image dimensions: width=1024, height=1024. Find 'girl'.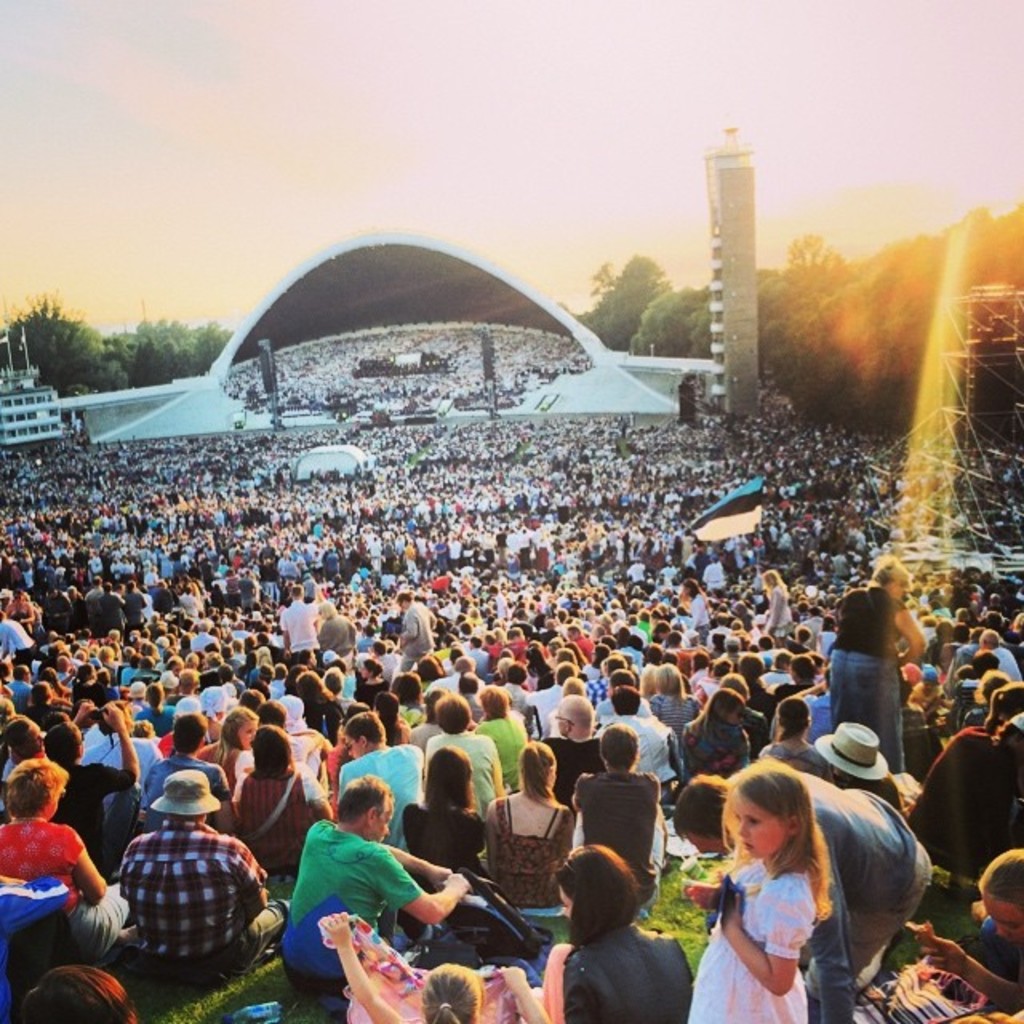
<region>909, 667, 950, 723</region>.
